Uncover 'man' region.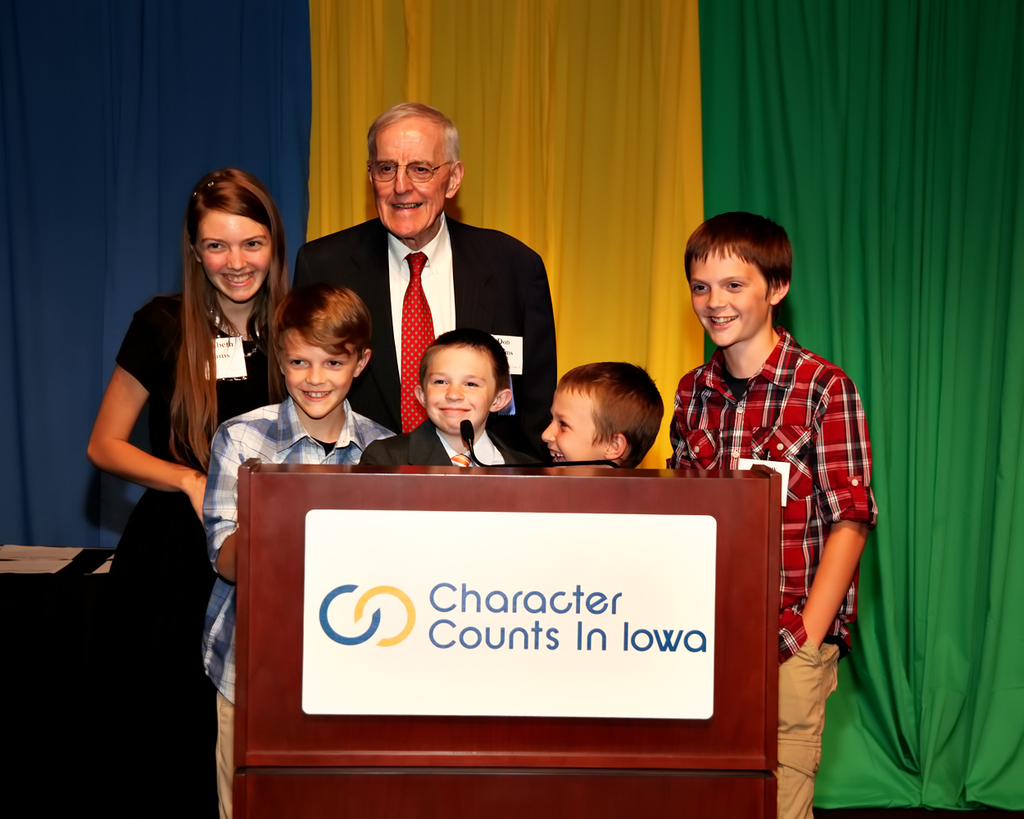
Uncovered: {"x1": 314, "y1": 122, "x2": 546, "y2": 476}.
